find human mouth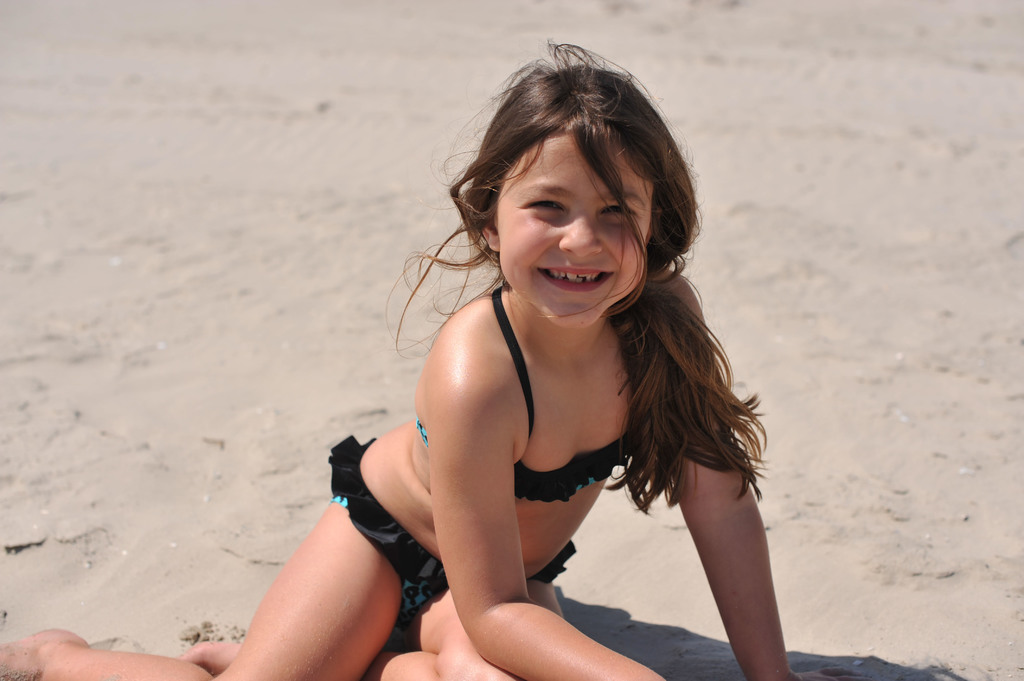
left=541, top=264, right=612, bottom=291
